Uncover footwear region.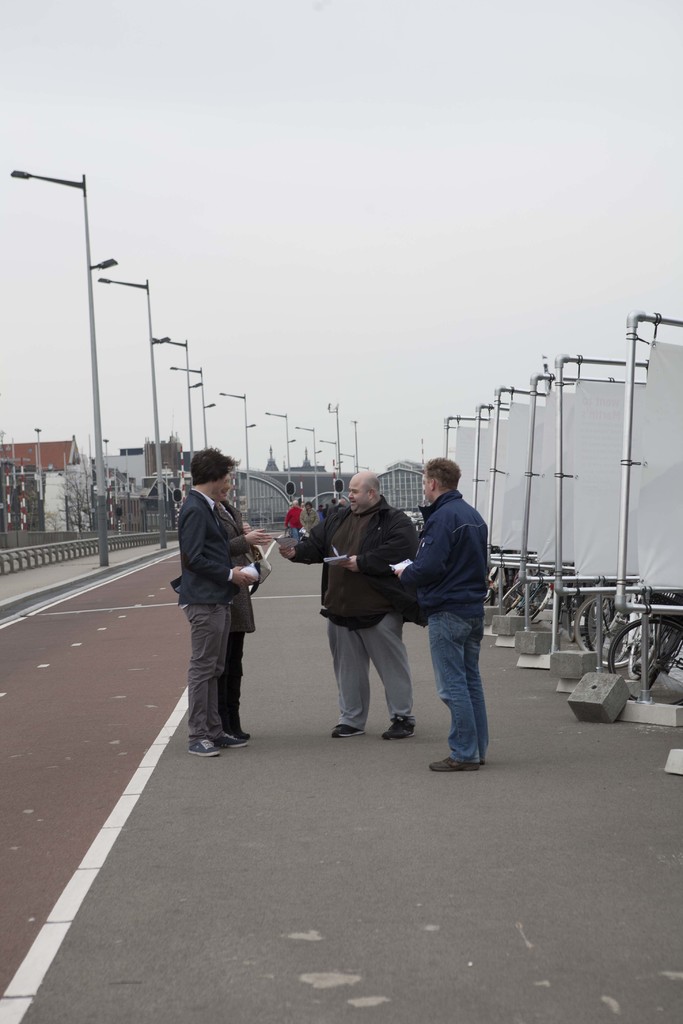
Uncovered: 217:724:258:743.
